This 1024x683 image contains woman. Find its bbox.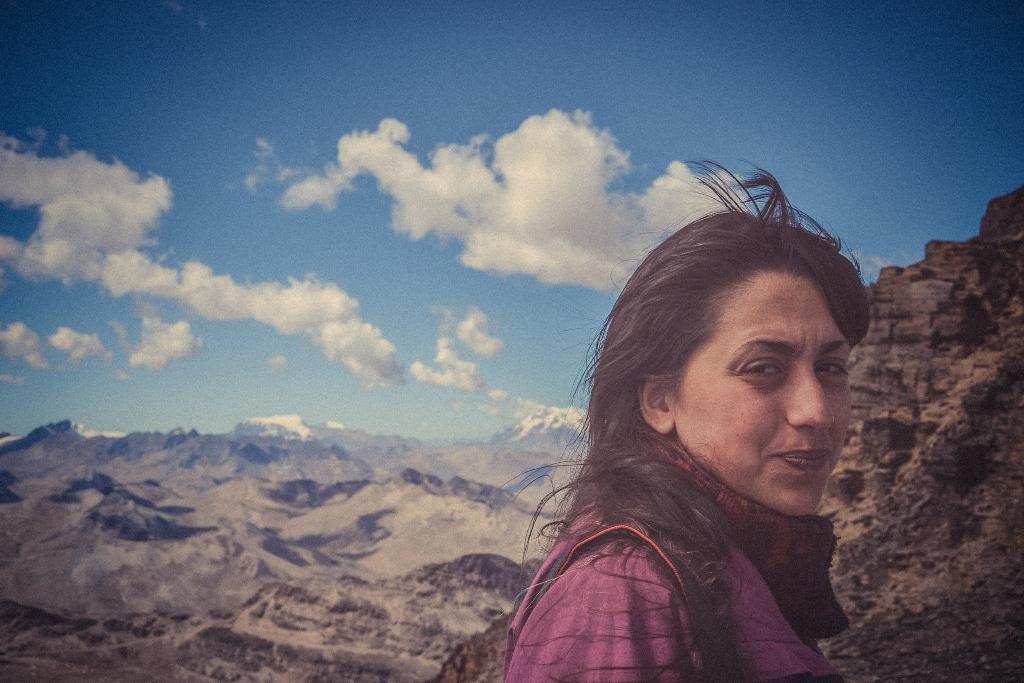
bbox=(476, 174, 920, 682).
